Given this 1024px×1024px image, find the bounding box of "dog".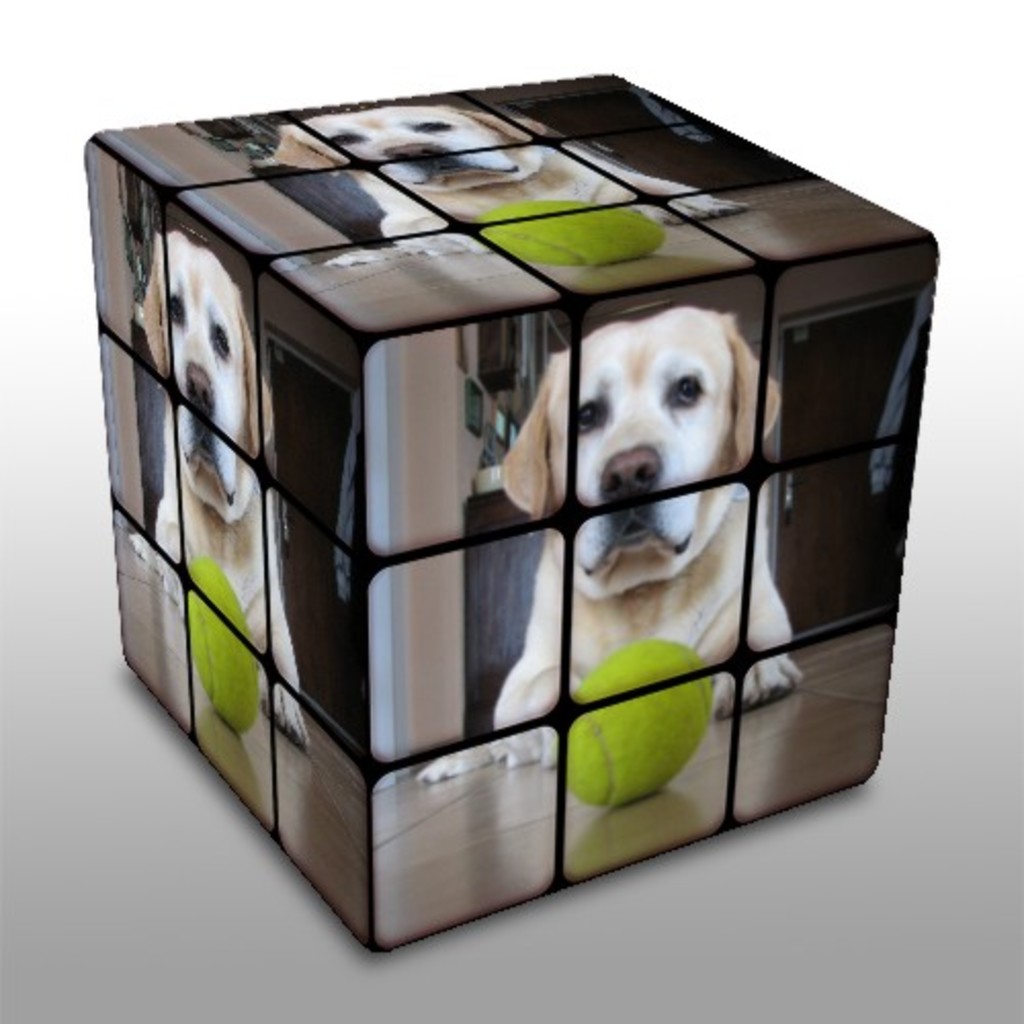
<region>127, 225, 301, 748</region>.
